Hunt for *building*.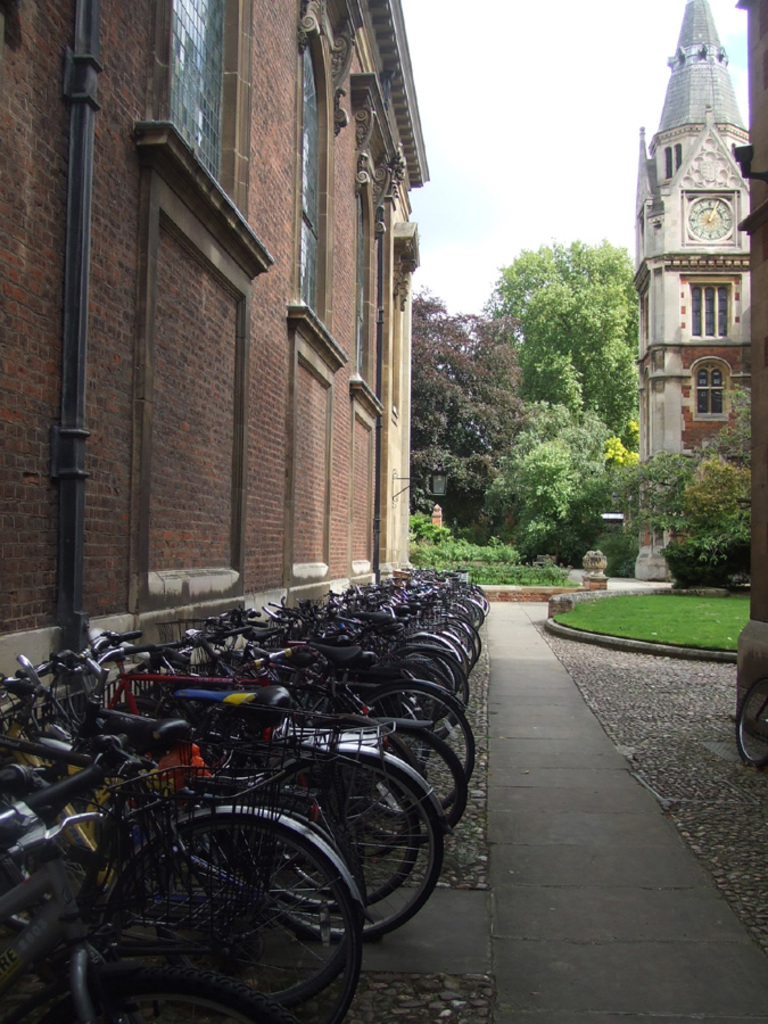
Hunted down at box(0, 0, 411, 675).
